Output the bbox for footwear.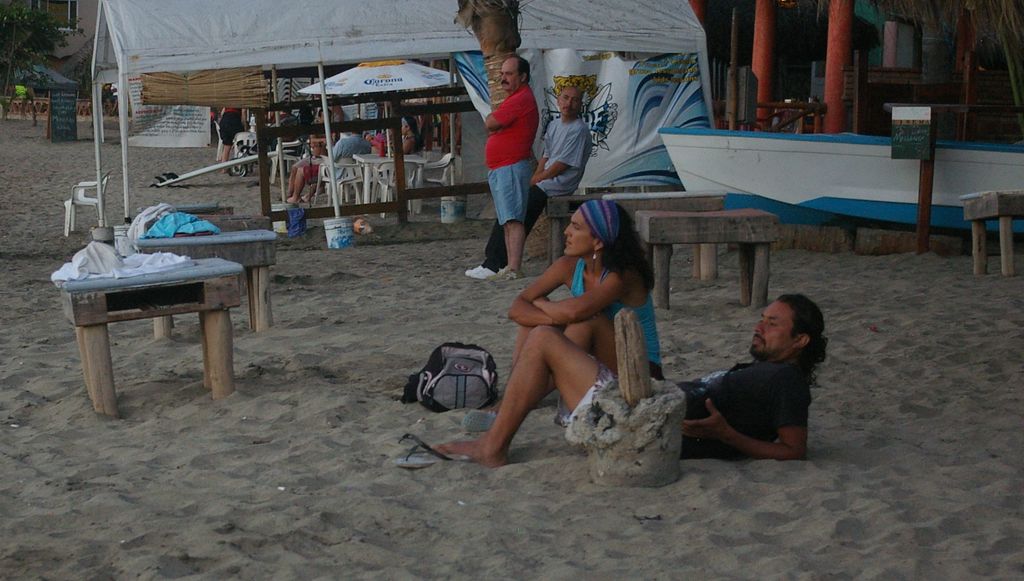
461,263,477,279.
